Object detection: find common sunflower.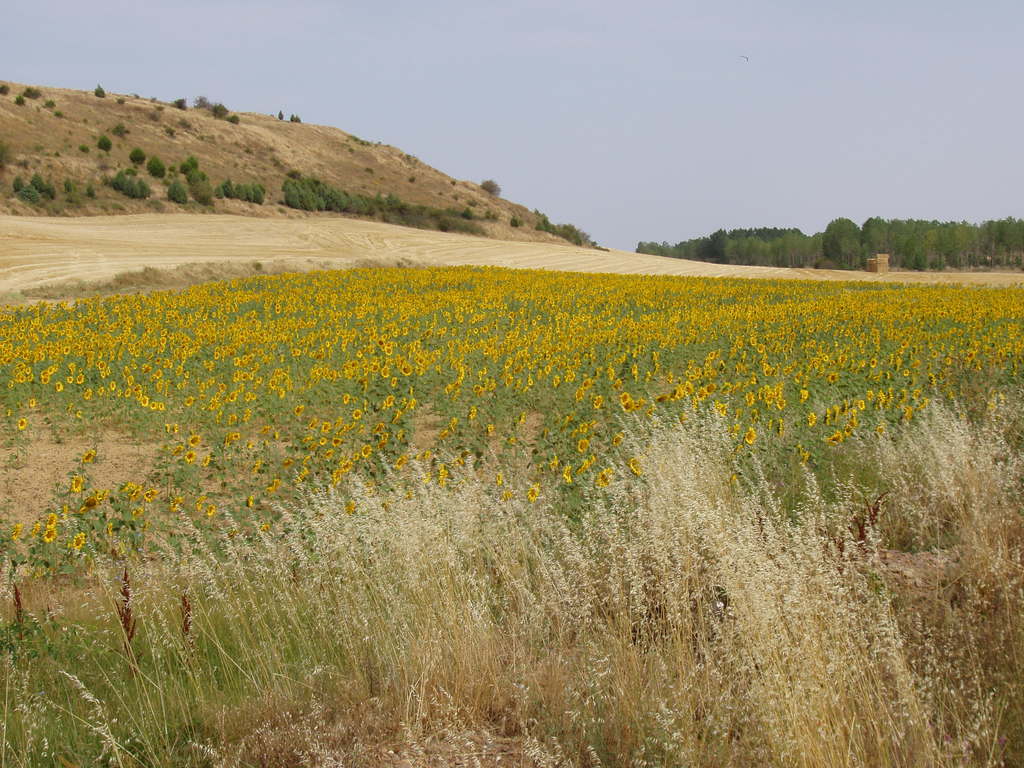
747:424:756:445.
